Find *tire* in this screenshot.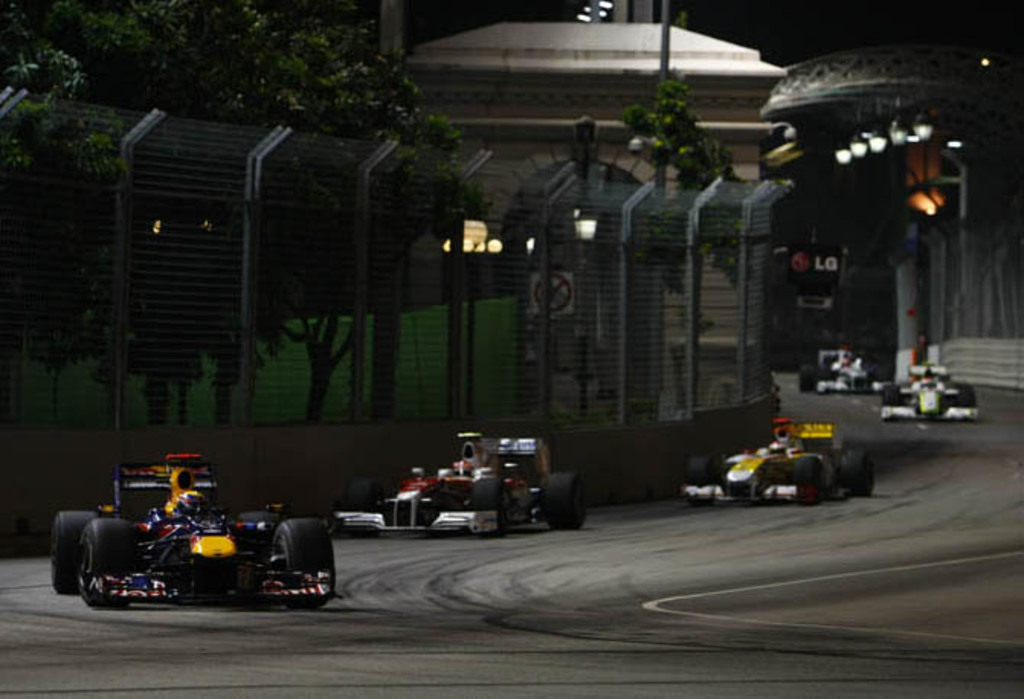
The bounding box for *tire* is [839, 438, 877, 498].
